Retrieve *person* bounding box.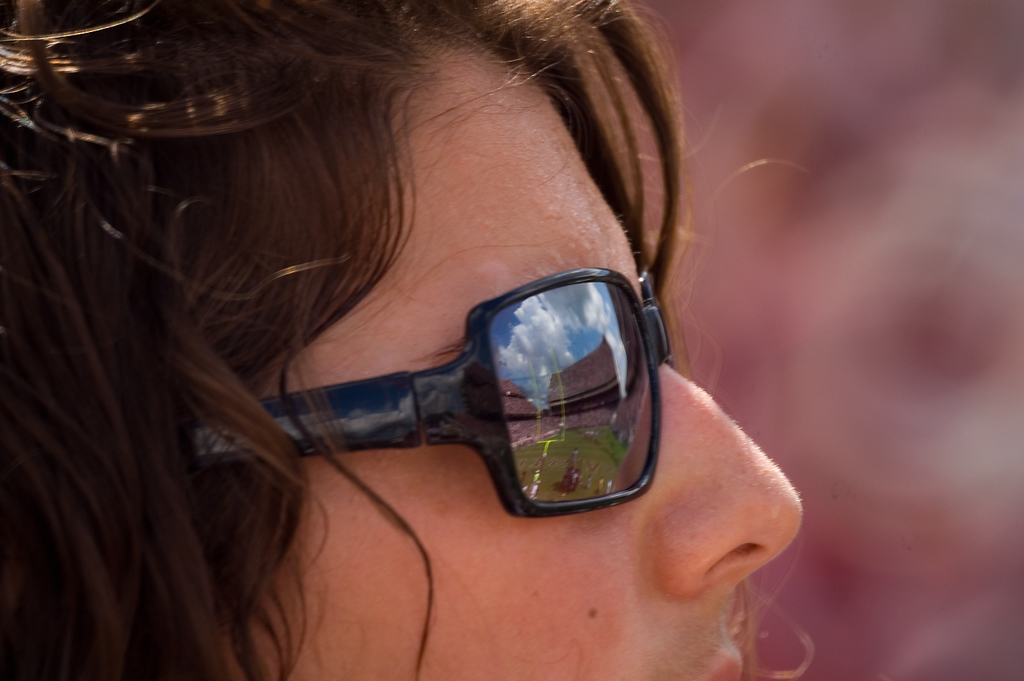
Bounding box: <region>83, 44, 818, 675</region>.
